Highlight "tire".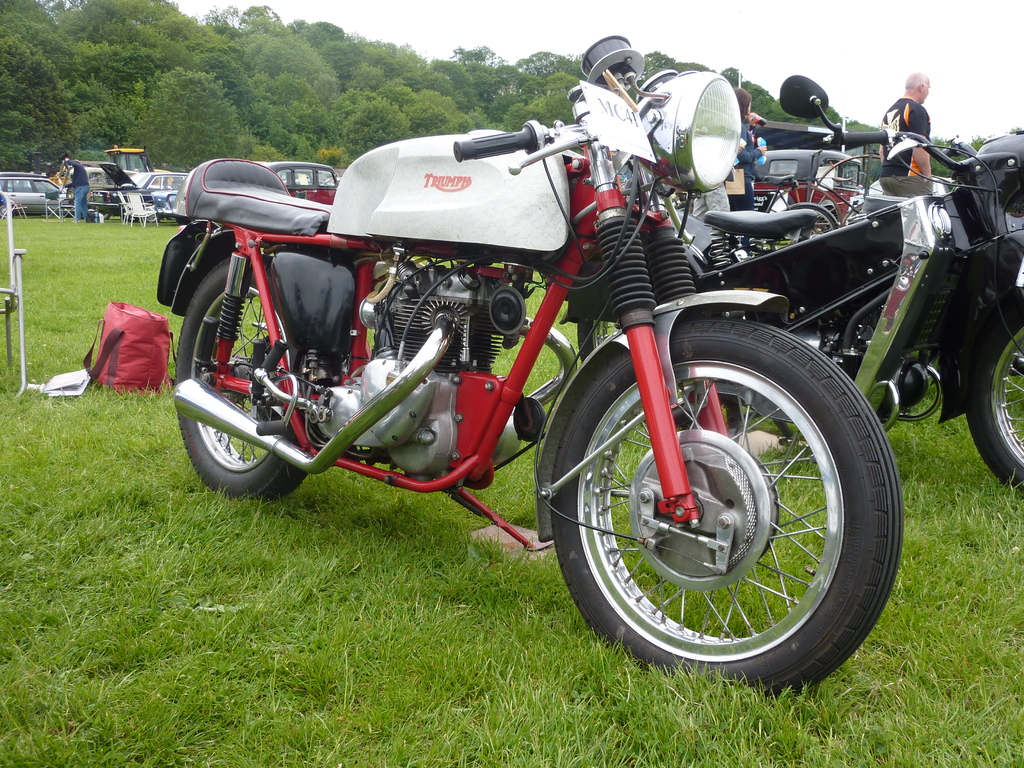
Highlighted region: box(100, 214, 111, 220).
